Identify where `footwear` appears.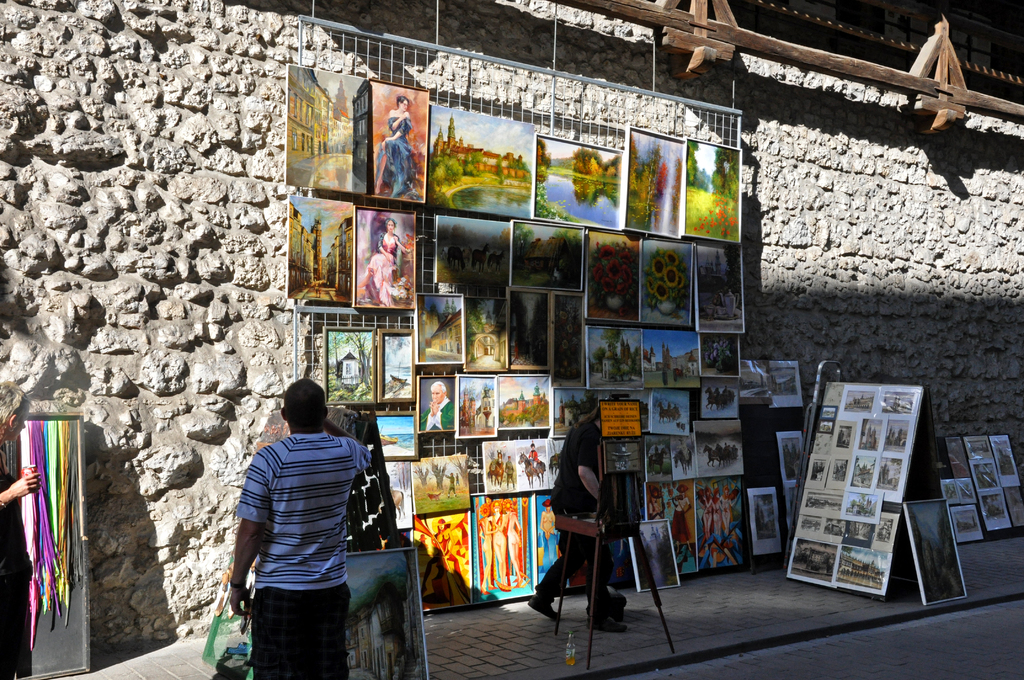
Appears at BBox(584, 610, 627, 634).
